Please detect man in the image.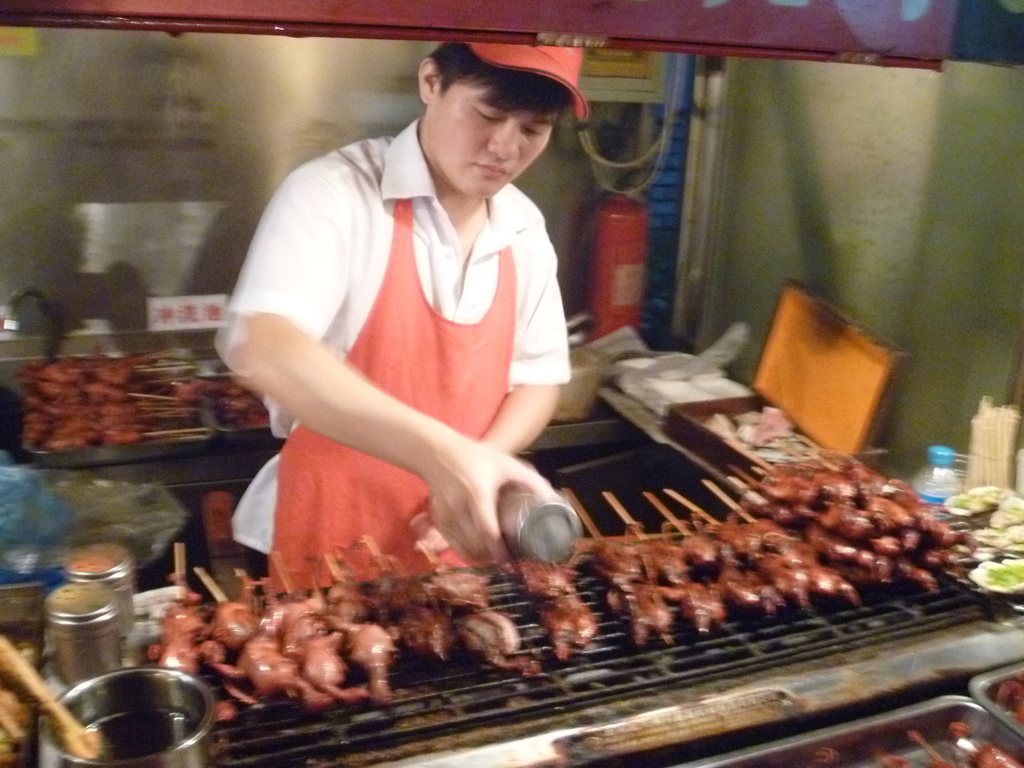
Rect(211, 40, 620, 622).
